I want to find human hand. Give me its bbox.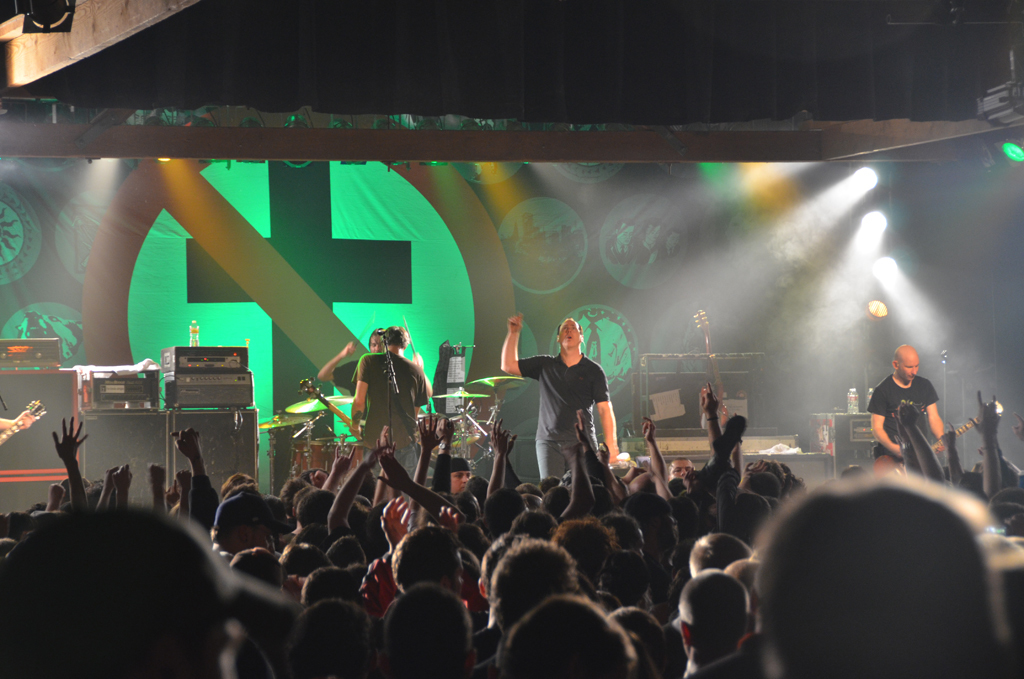
(left=171, top=425, right=201, bottom=463).
